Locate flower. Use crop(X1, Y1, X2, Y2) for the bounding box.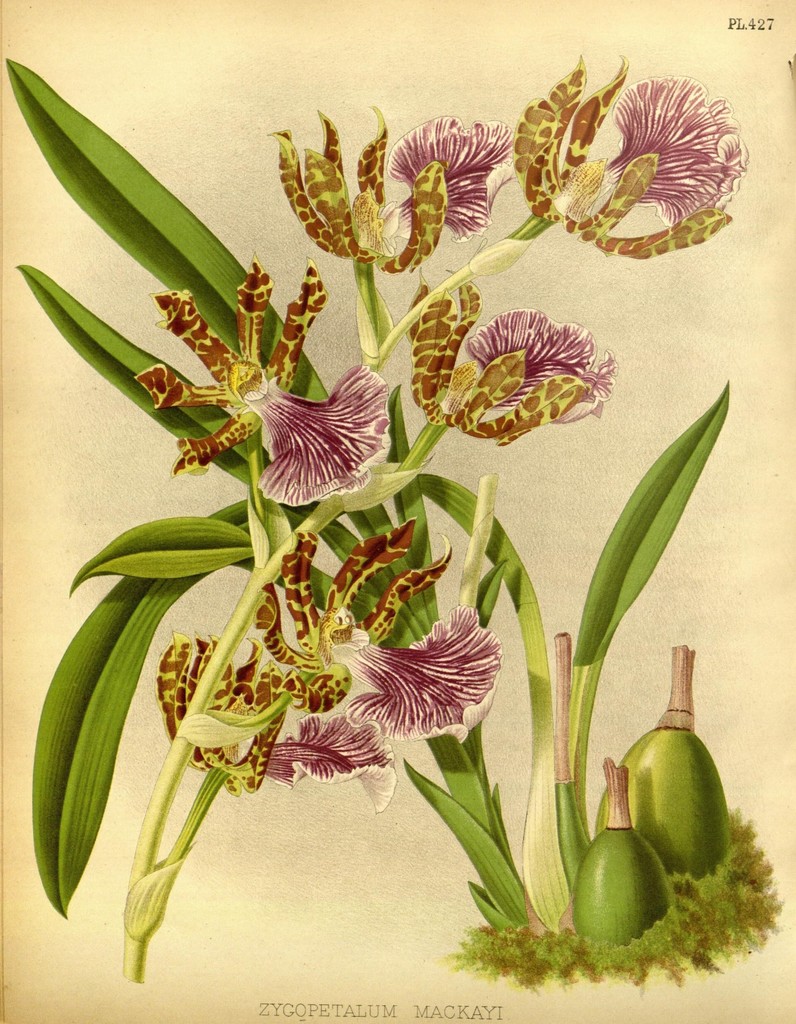
crop(406, 271, 616, 445).
